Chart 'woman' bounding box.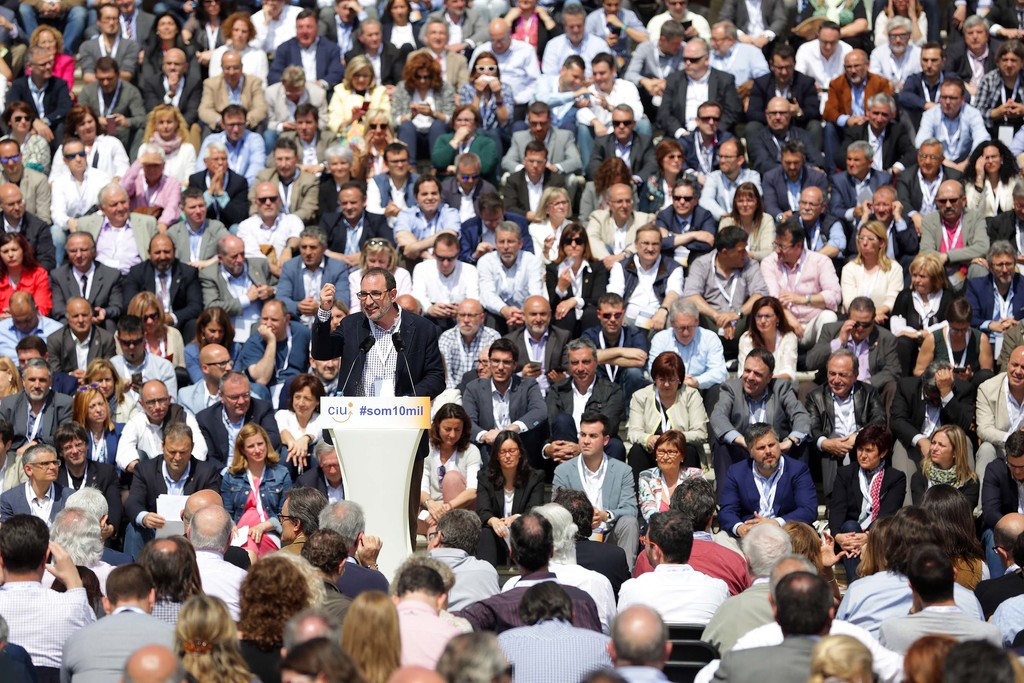
Charted: rect(70, 379, 132, 466).
